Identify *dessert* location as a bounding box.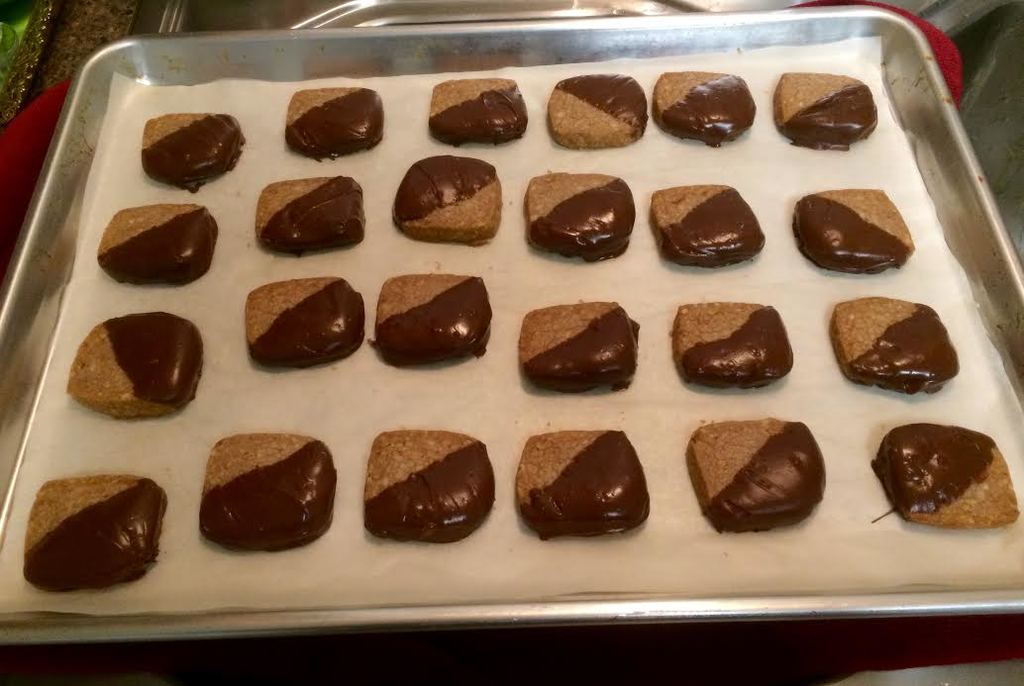
l=428, t=77, r=529, b=140.
